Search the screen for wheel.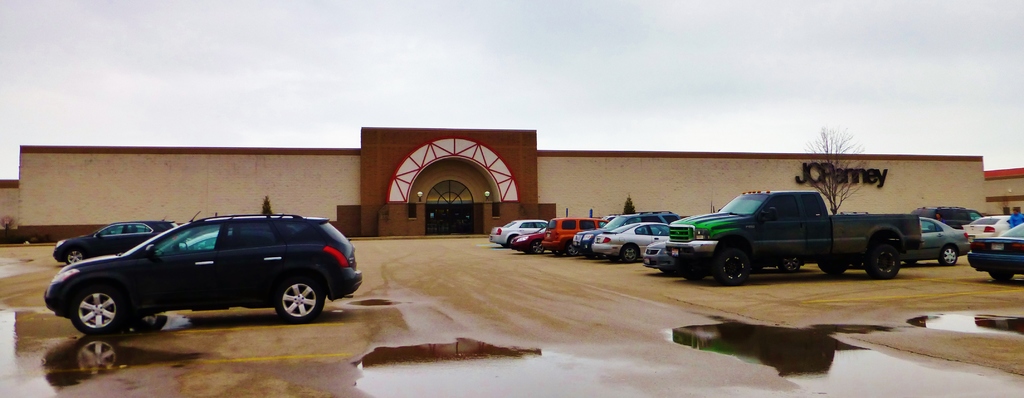
Found at left=819, top=259, right=846, bottom=274.
